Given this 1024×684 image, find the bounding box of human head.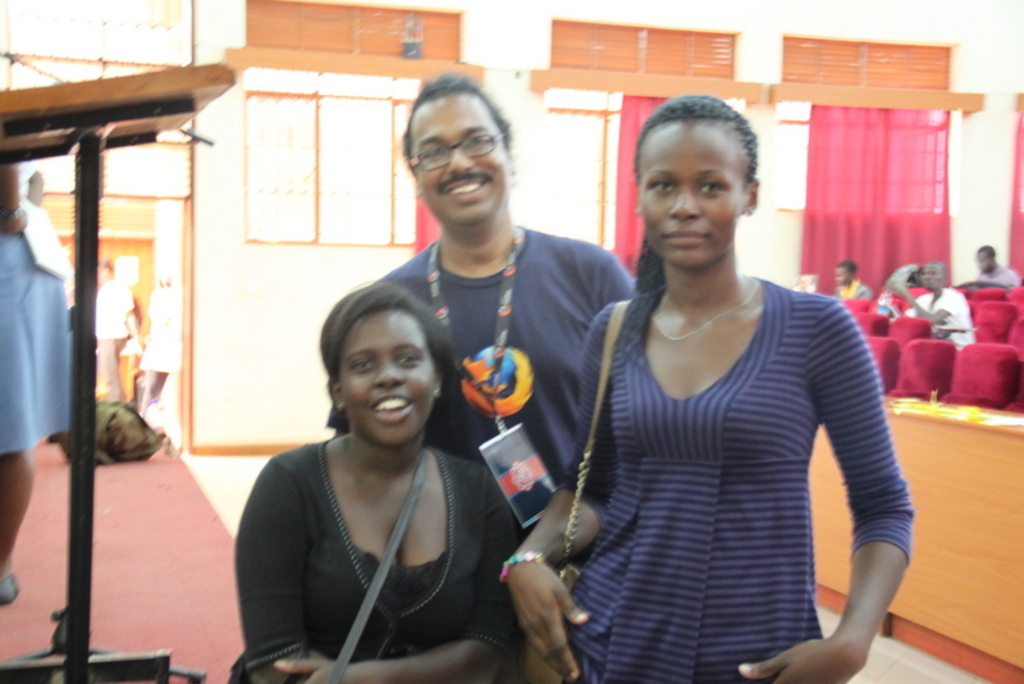
<box>634,96,760,268</box>.
